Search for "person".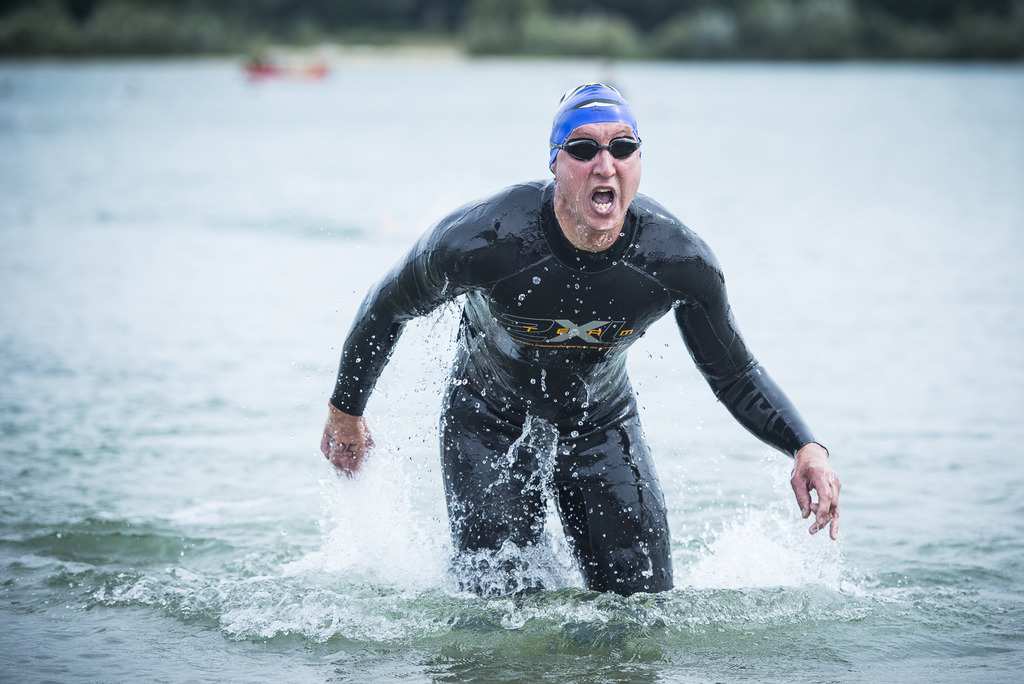
Found at <bbox>317, 83, 844, 606</bbox>.
